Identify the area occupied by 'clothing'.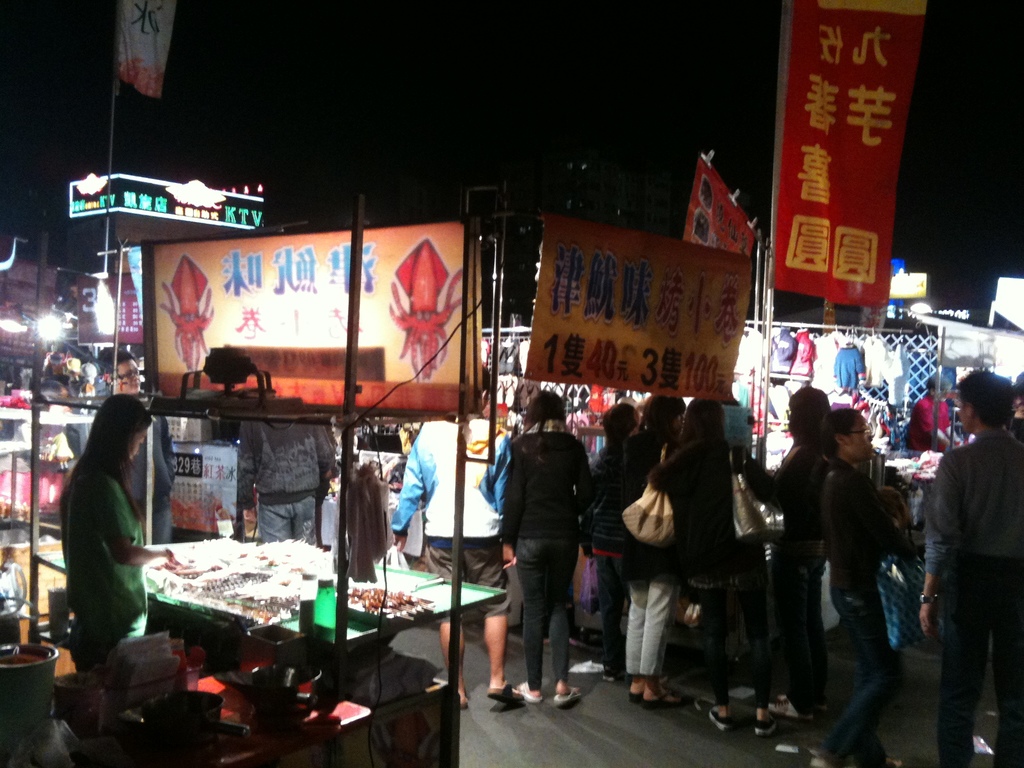
Area: [902, 397, 948, 445].
